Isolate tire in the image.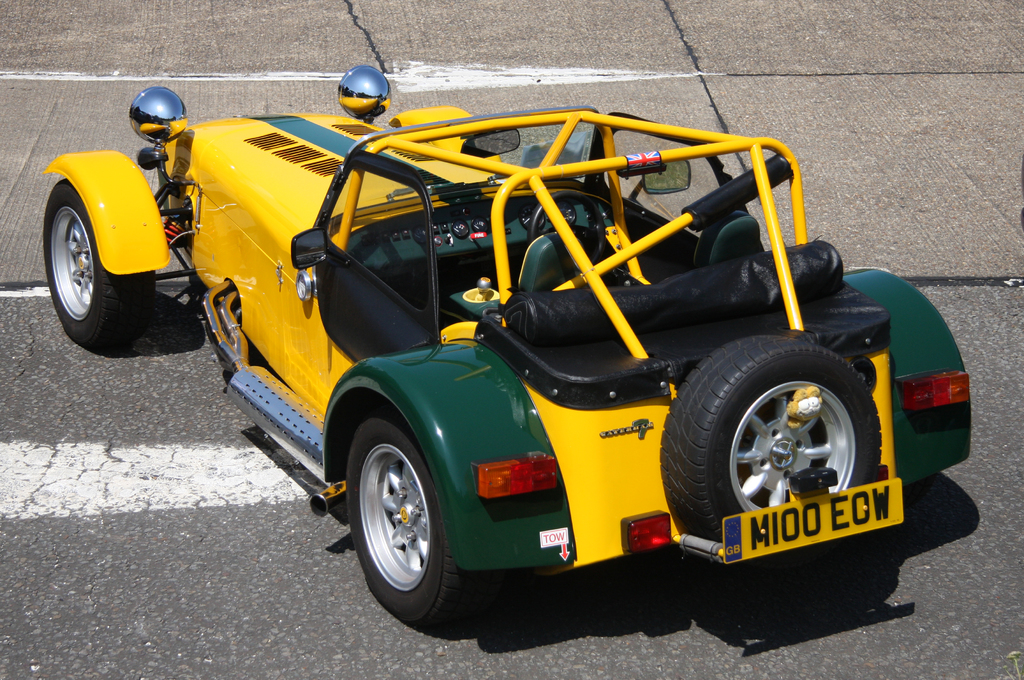
Isolated region: (left=343, top=409, right=477, bottom=630).
